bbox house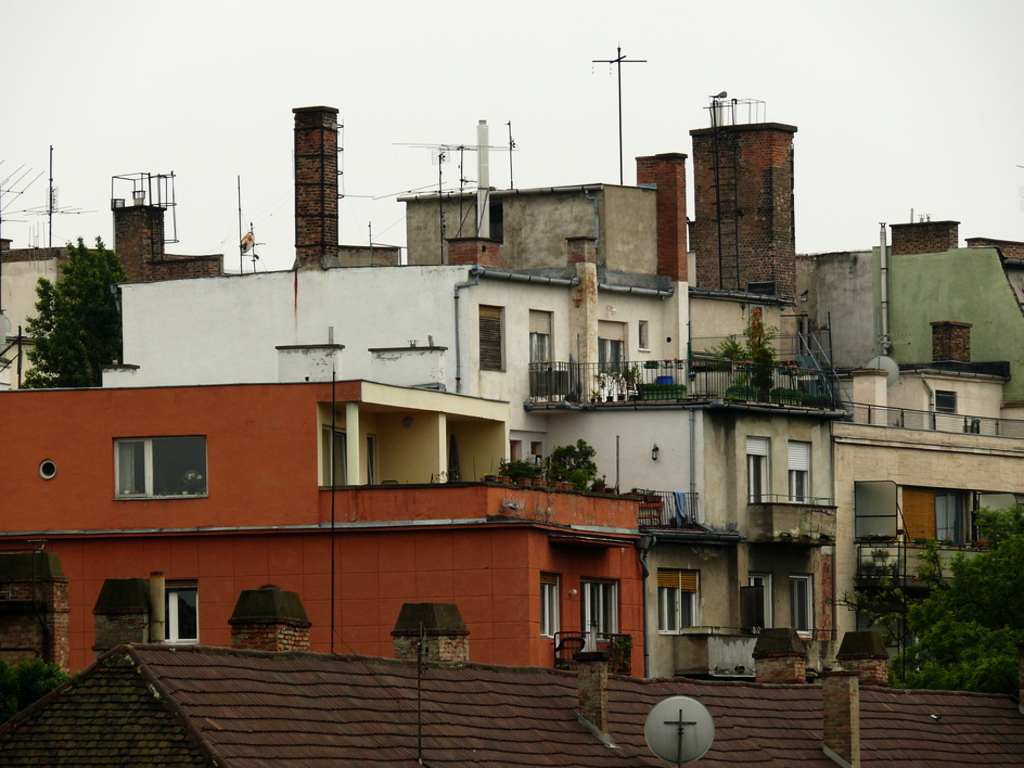
<bbox>830, 372, 1023, 692</bbox>
